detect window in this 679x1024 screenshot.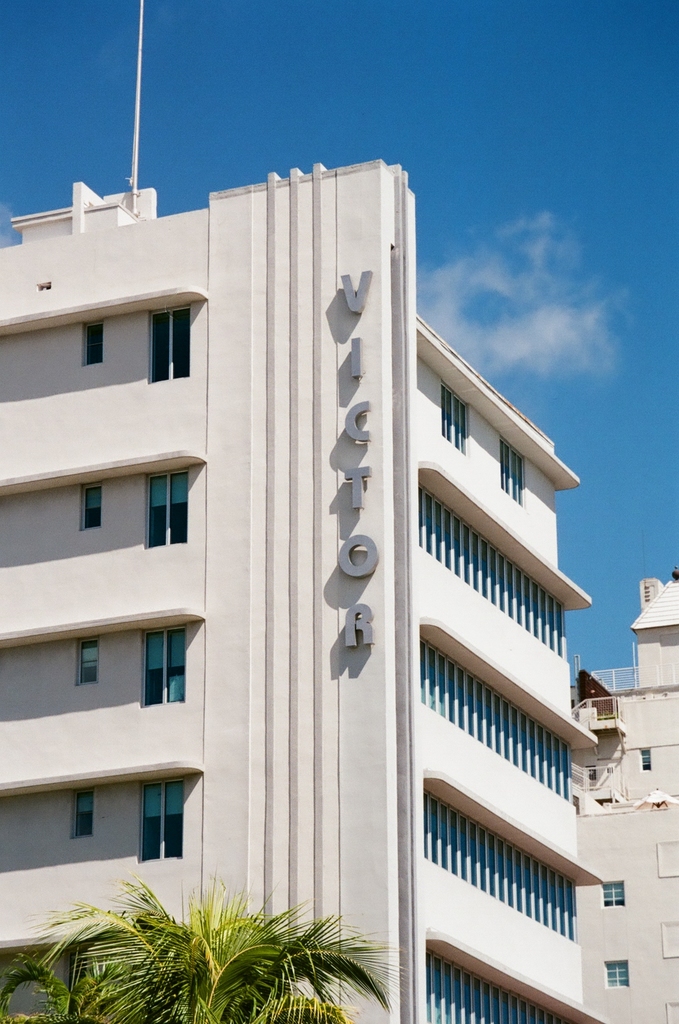
Detection: pyautogui.locateOnScreen(502, 437, 528, 506).
